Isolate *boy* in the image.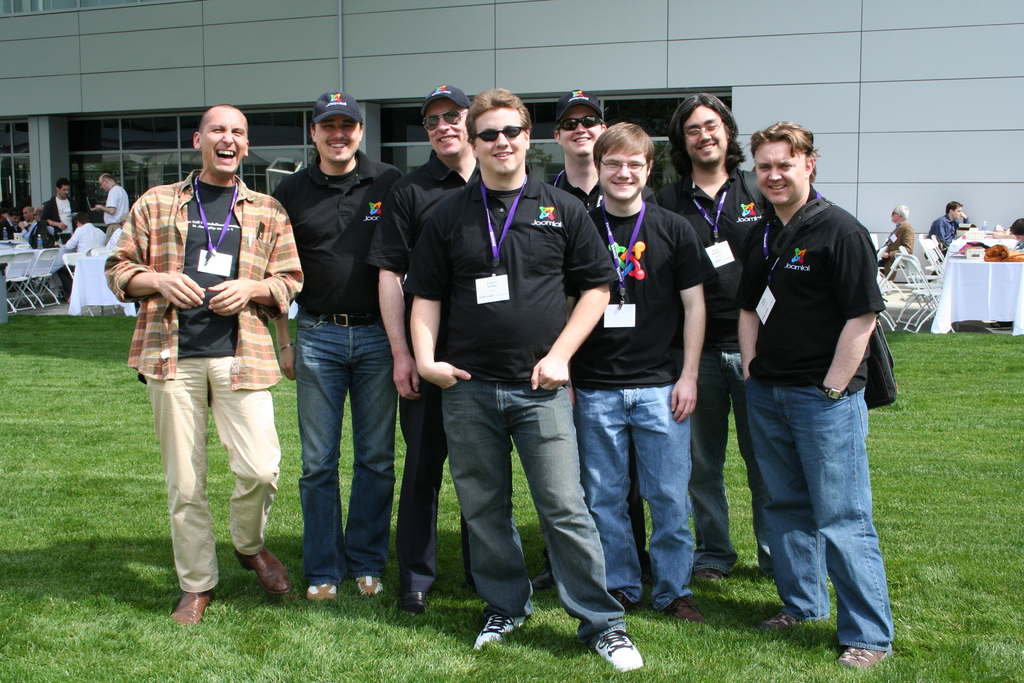
Isolated region: locate(1005, 218, 1023, 247).
